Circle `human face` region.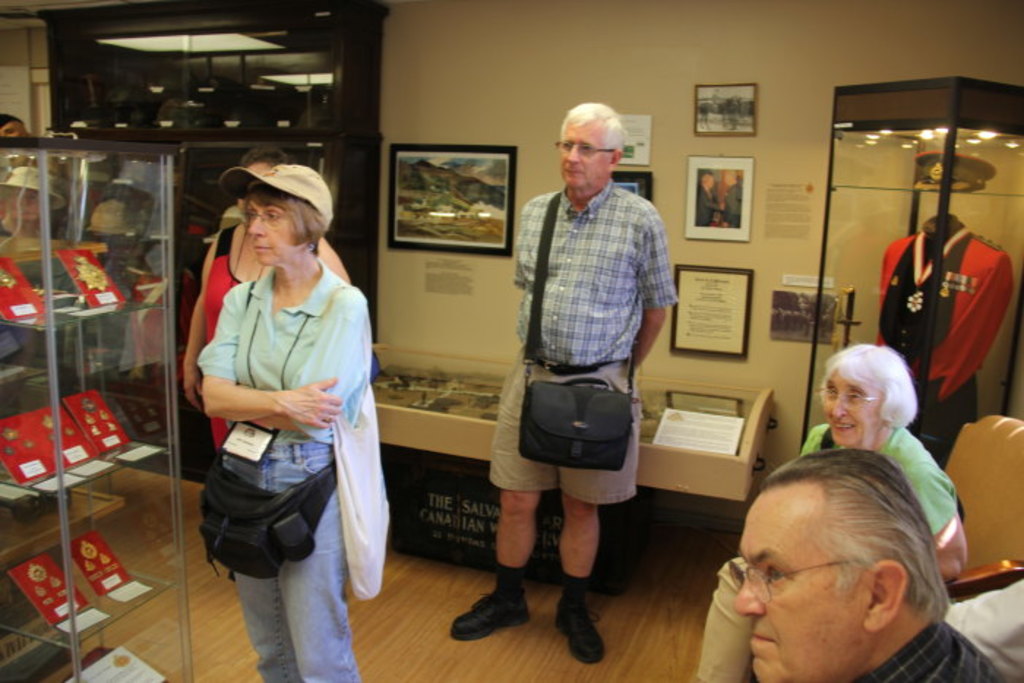
Region: region(560, 118, 610, 190).
